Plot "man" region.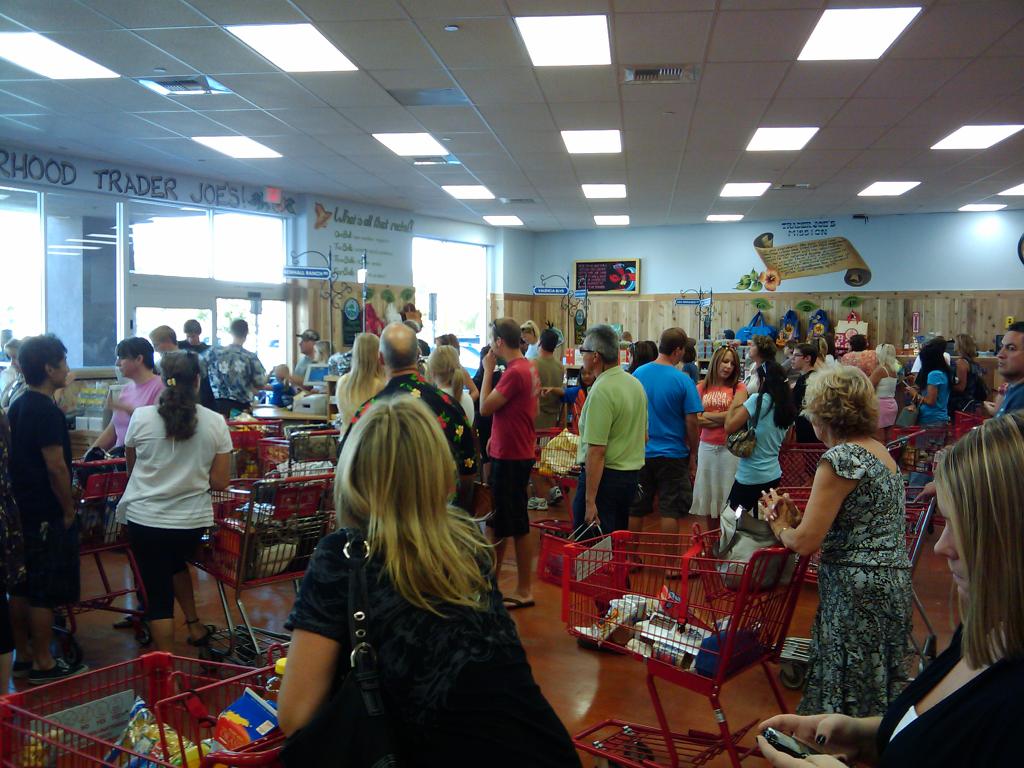
Plotted at <bbox>298, 332, 319, 381</bbox>.
